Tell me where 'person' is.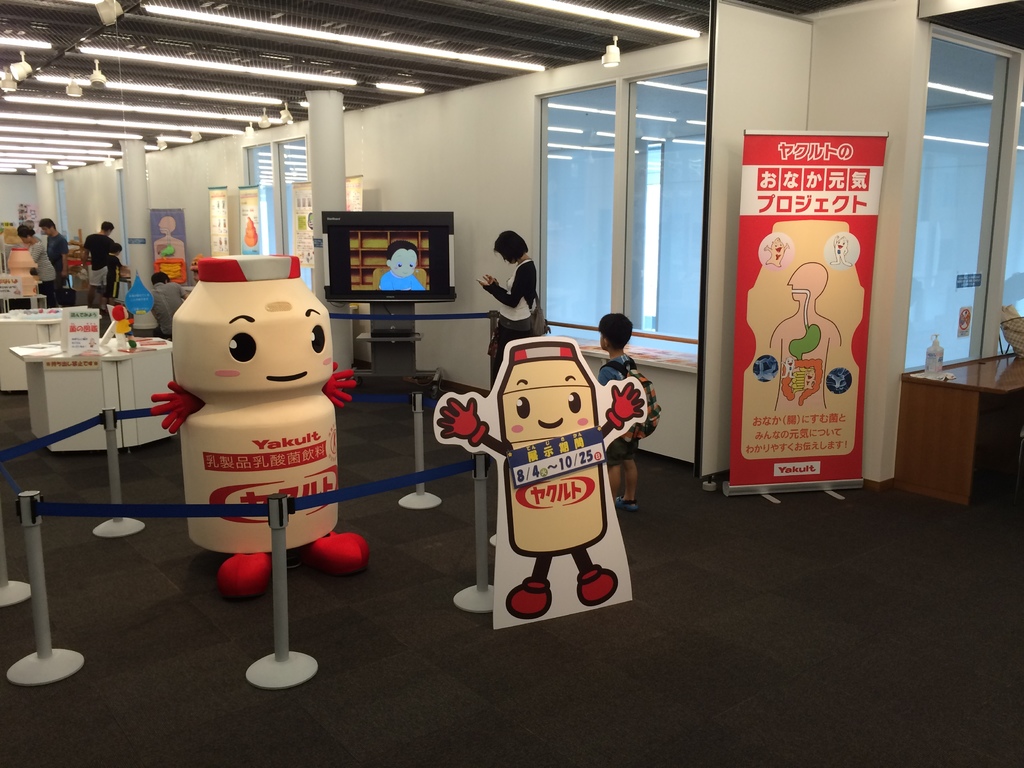
'person' is at [x1=17, y1=228, x2=55, y2=309].
